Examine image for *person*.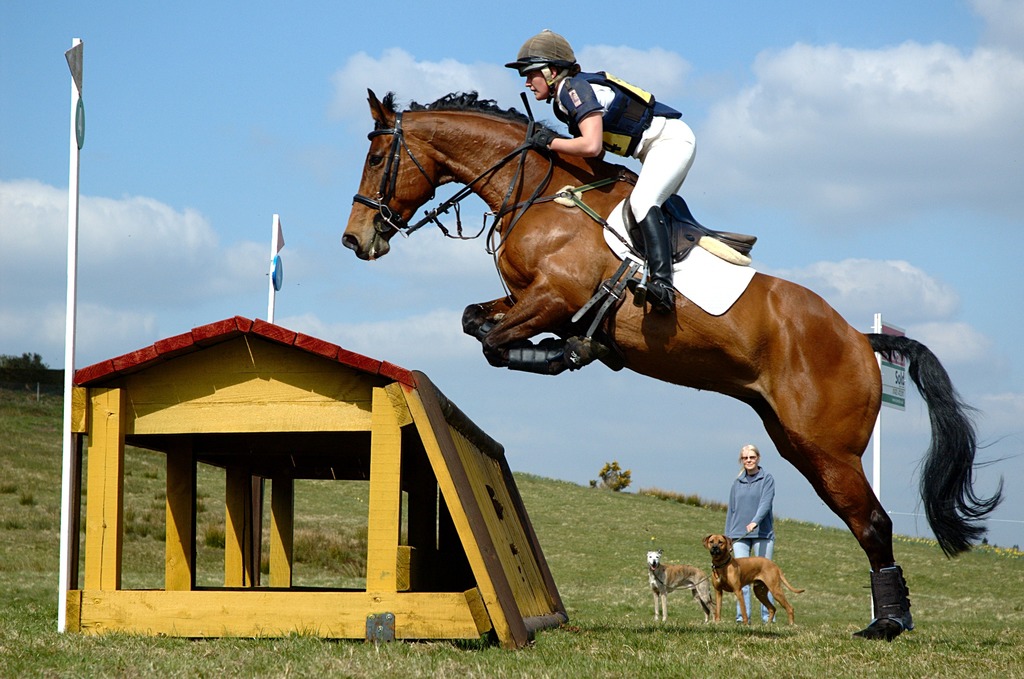
Examination result: bbox=[722, 446, 779, 628].
